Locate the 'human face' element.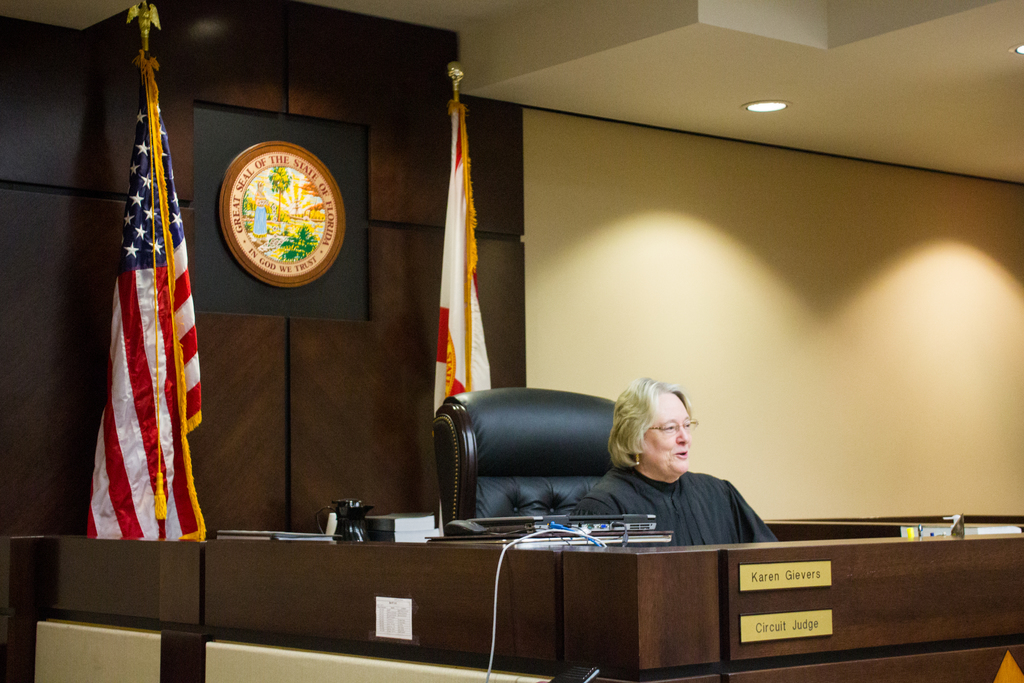
Element bbox: Rect(643, 394, 691, 473).
